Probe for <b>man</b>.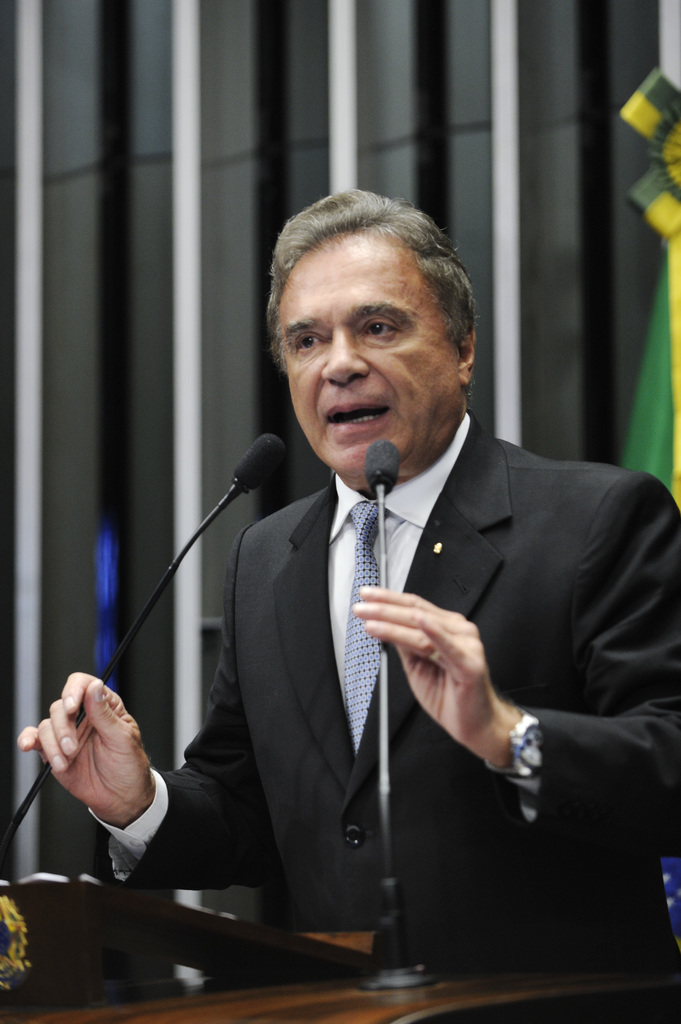
Probe result: x1=19 y1=189 x2=680 y2=932.
